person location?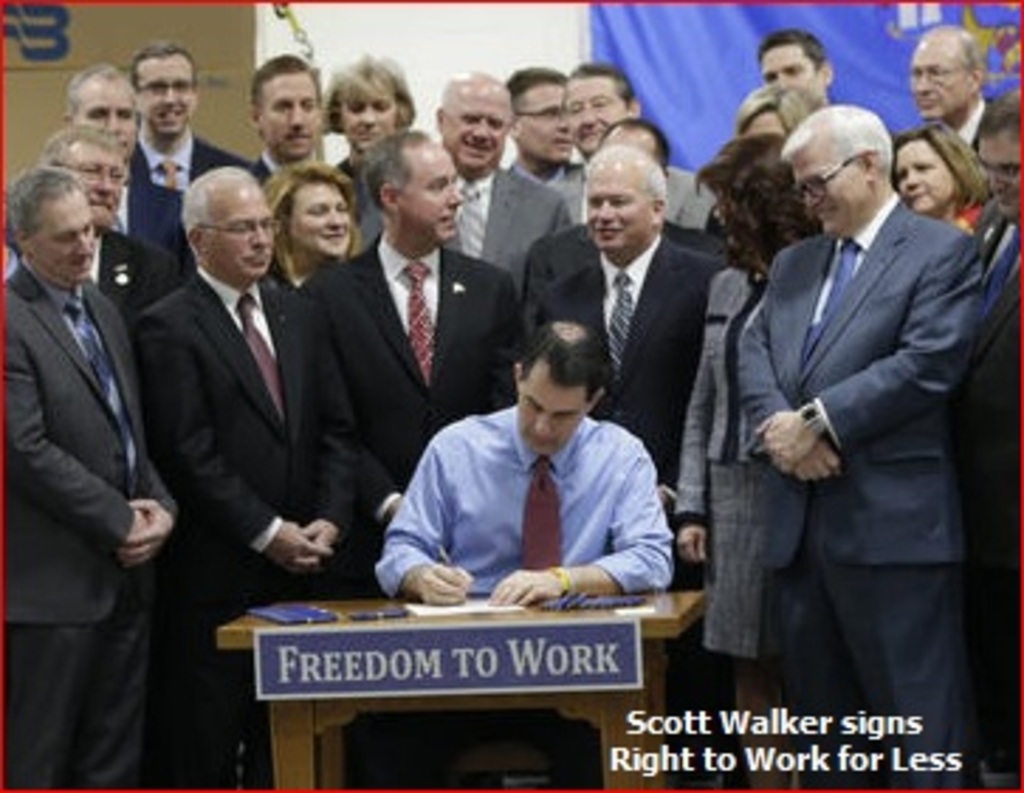
116:161:384:785
